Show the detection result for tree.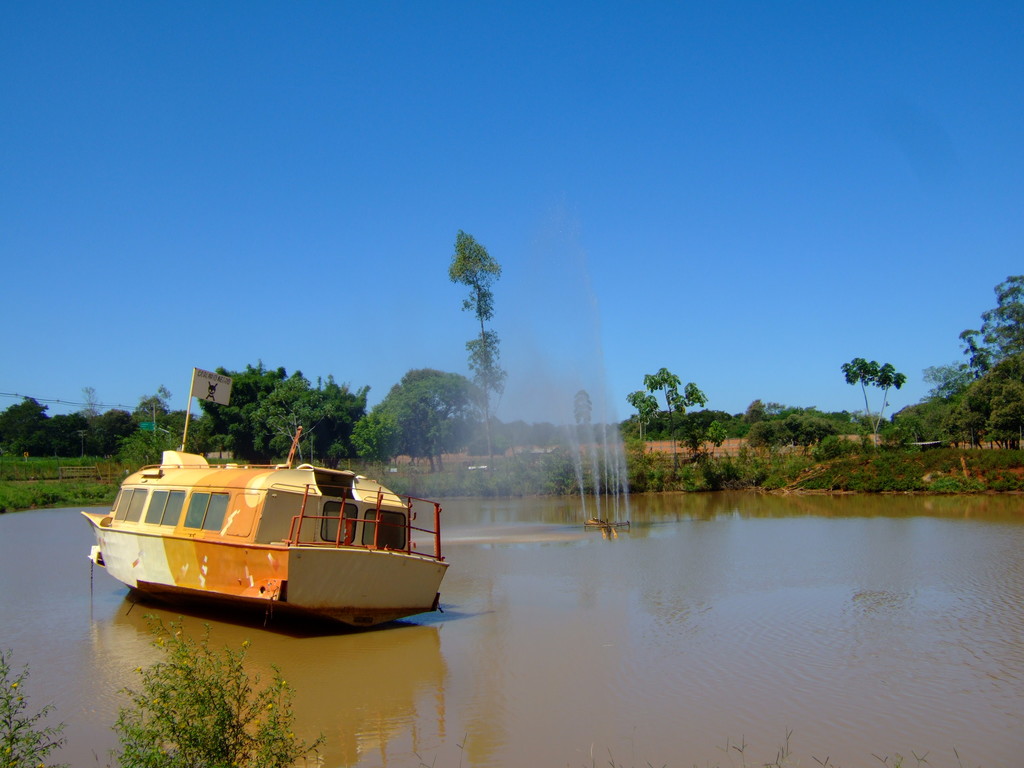
634,363,734,449.
